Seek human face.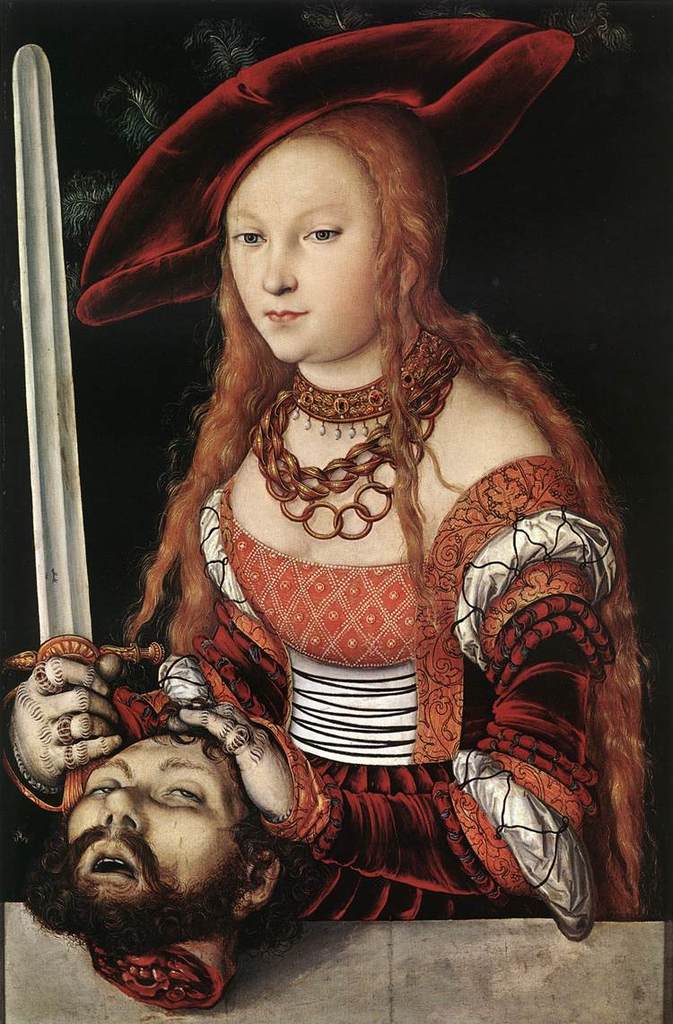
68/729/234/913.
